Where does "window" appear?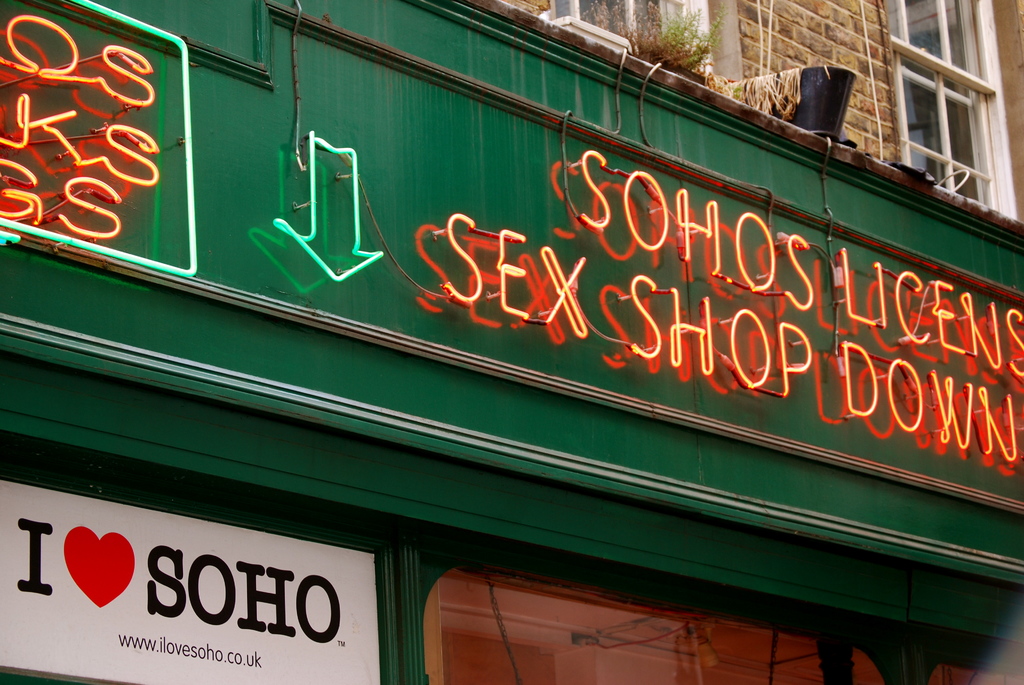
Appears at rect(886, 19, 995, 210).
